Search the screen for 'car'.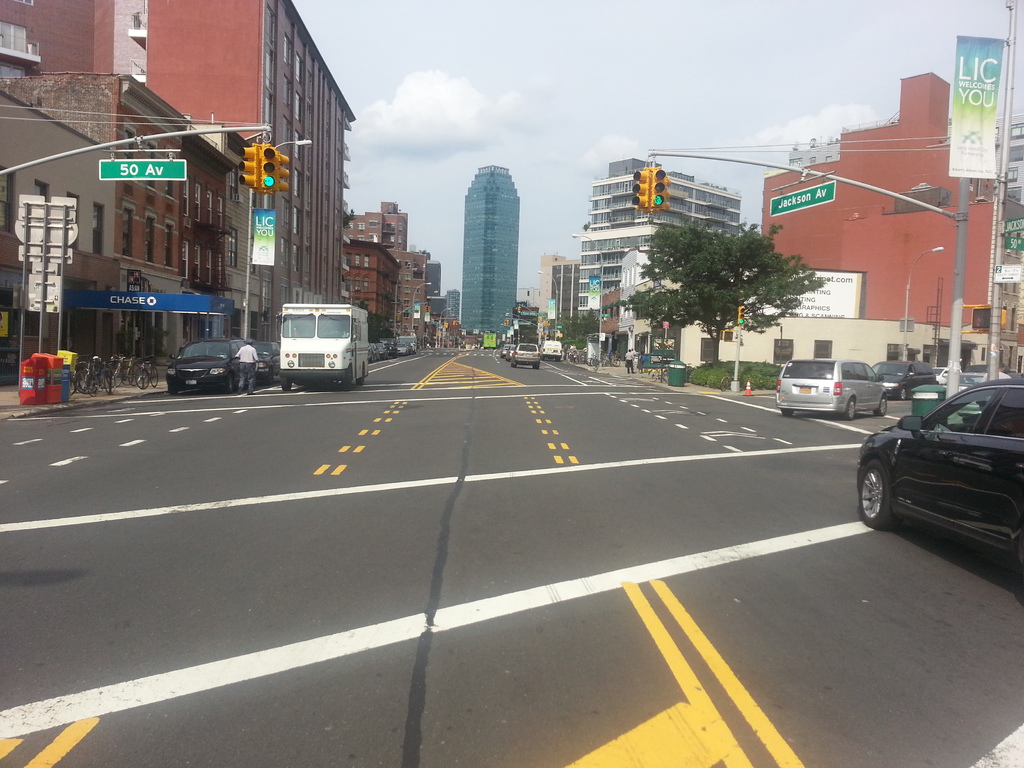
Found at bbox(852, 375, 1023, 576).
